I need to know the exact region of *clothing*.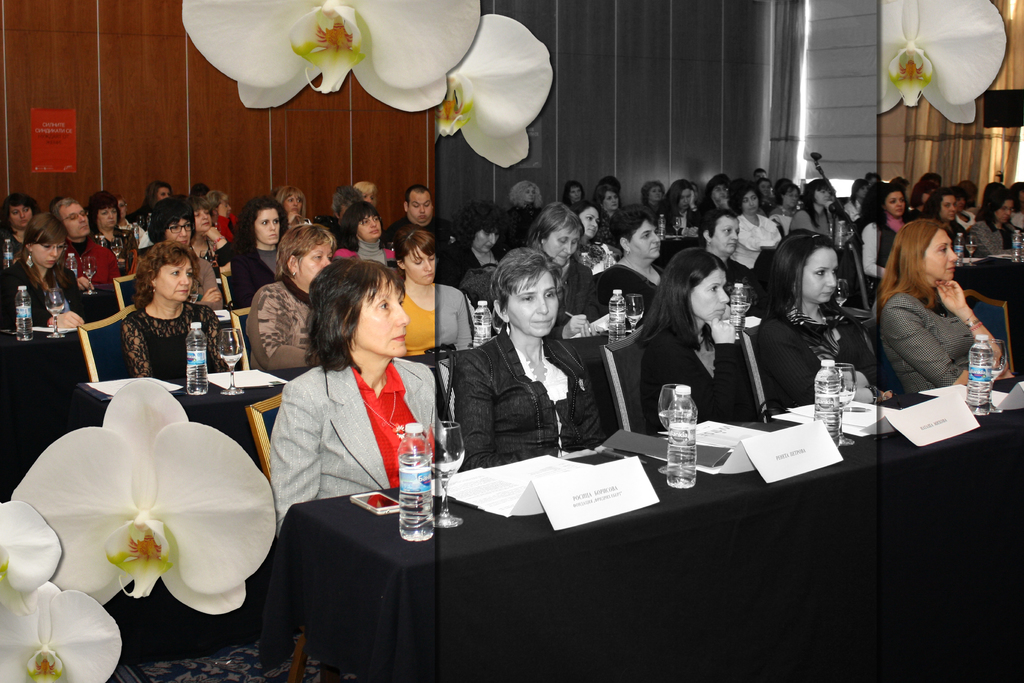
Region: <box>873,286,995,411</box>.
